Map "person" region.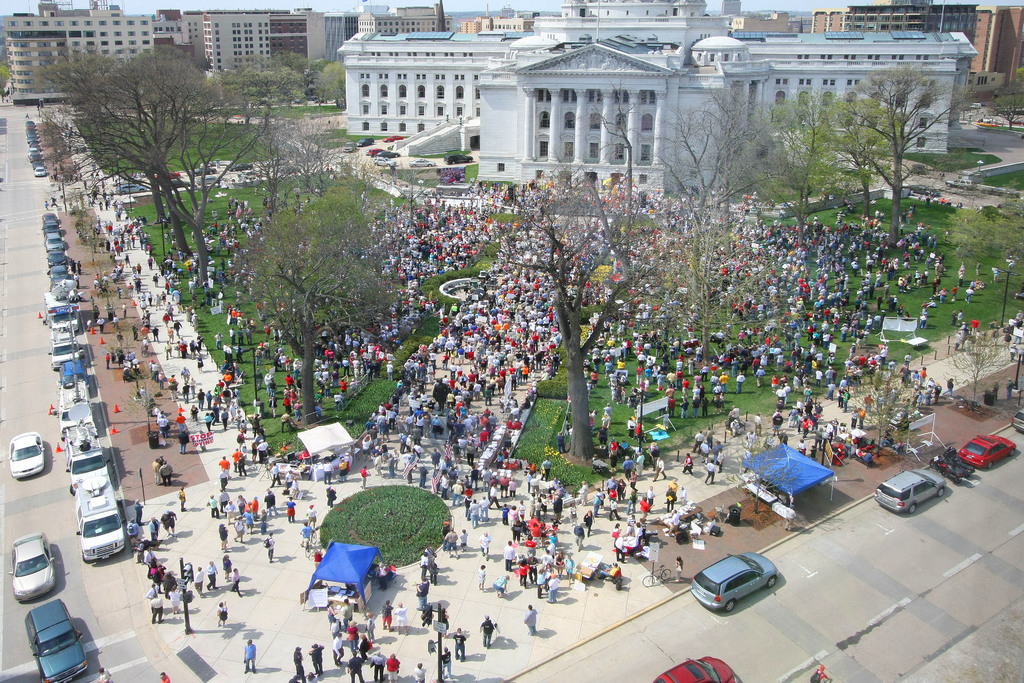
Mapped to select_region(673, 557, 684, 584).
